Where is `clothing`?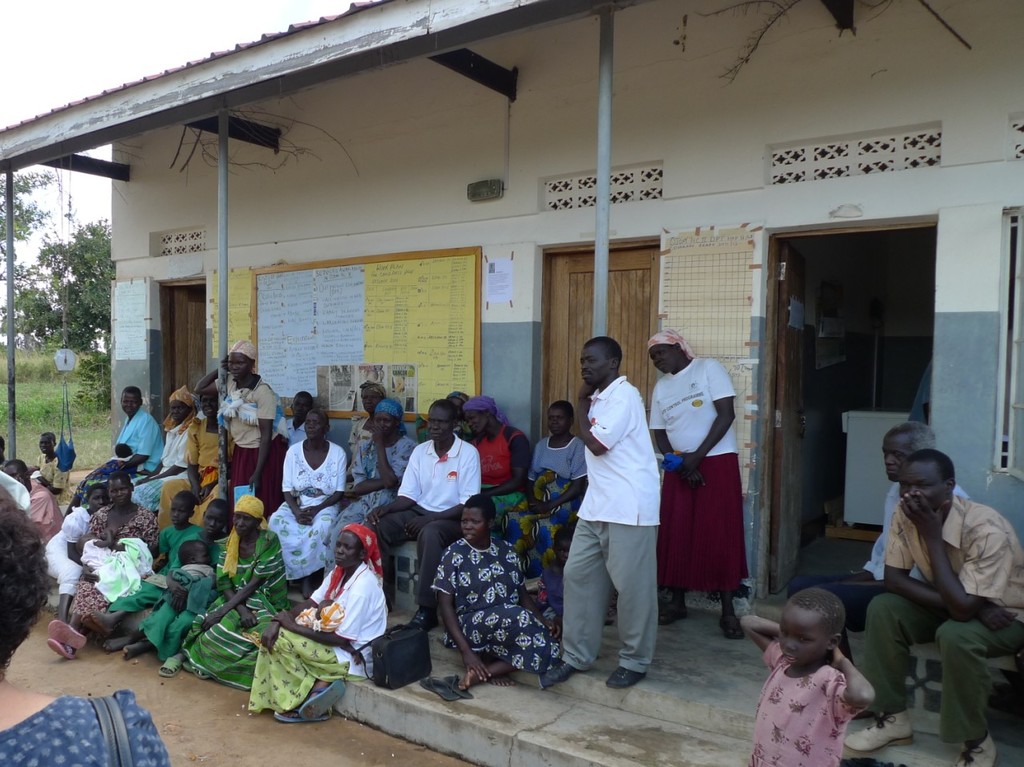
BBox(67, 494, 171, 623).
